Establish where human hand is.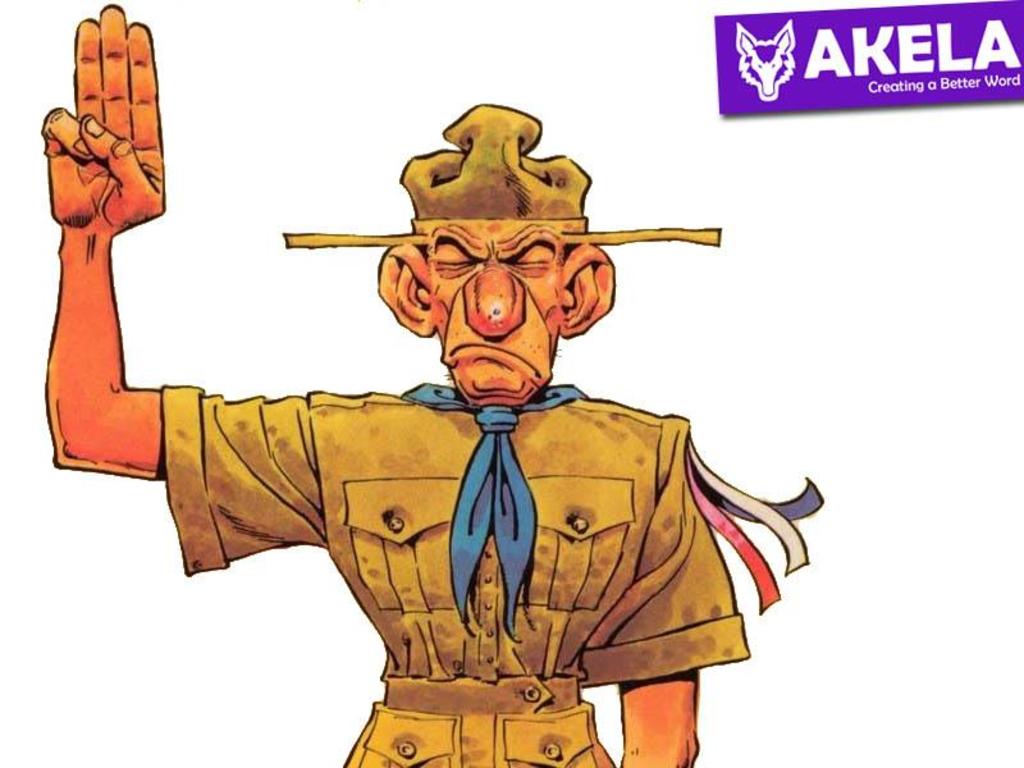
Established at 42, 65, 154, 219.
